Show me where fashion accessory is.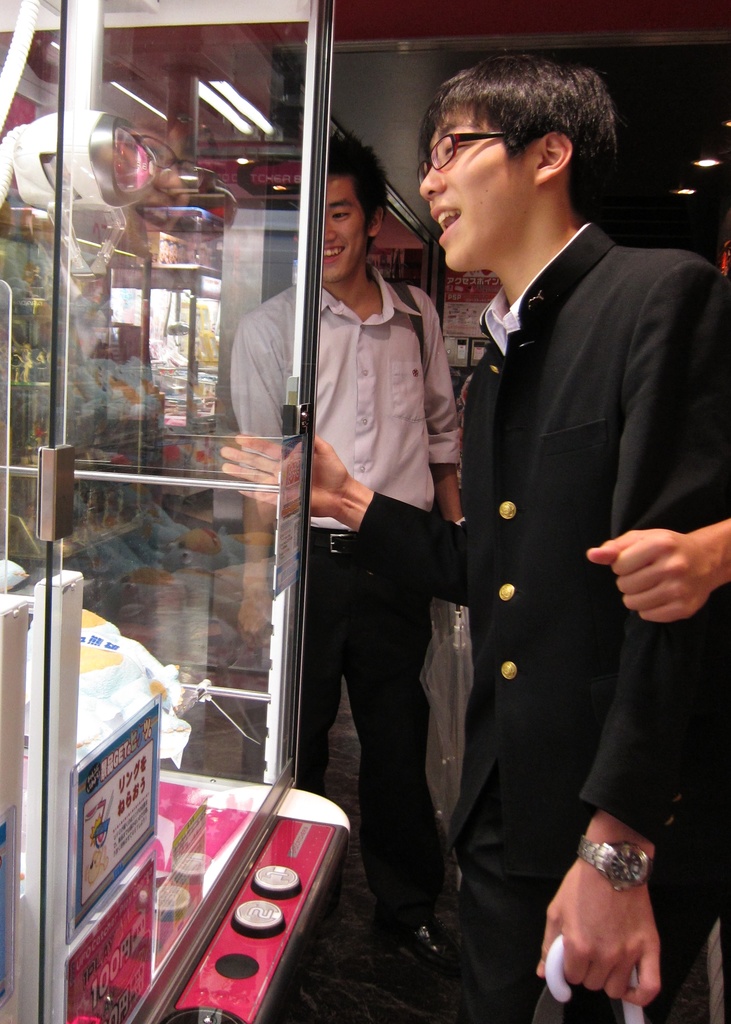
fashion accessory is at [x1=577, y1=837, x2=656, y2=890].
